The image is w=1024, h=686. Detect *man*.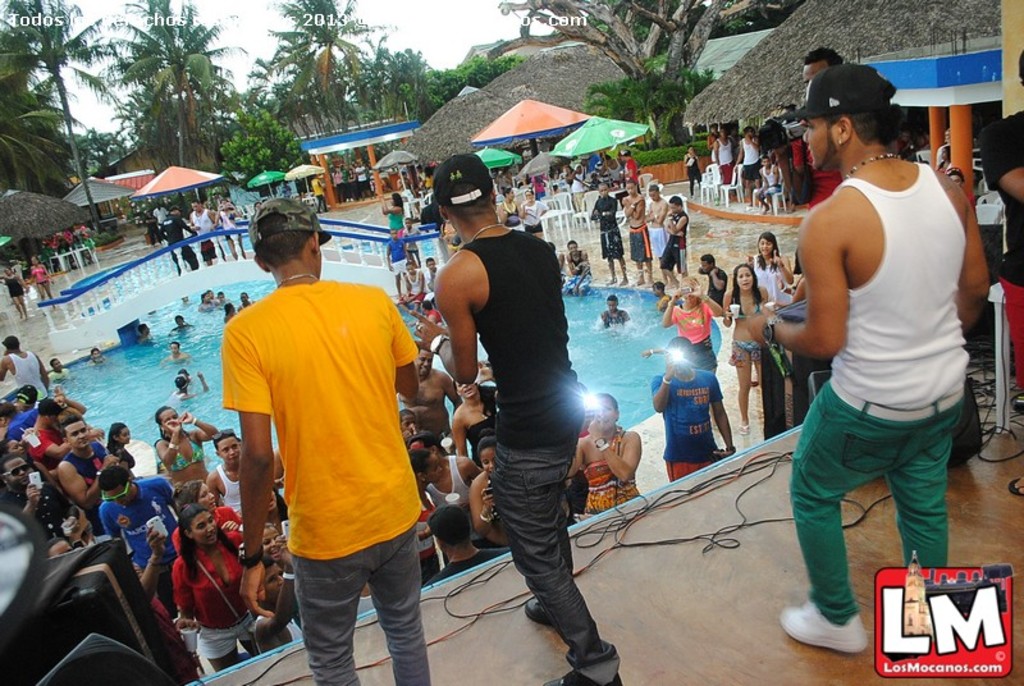
Detection: rect(385, 227, 408, 297).
